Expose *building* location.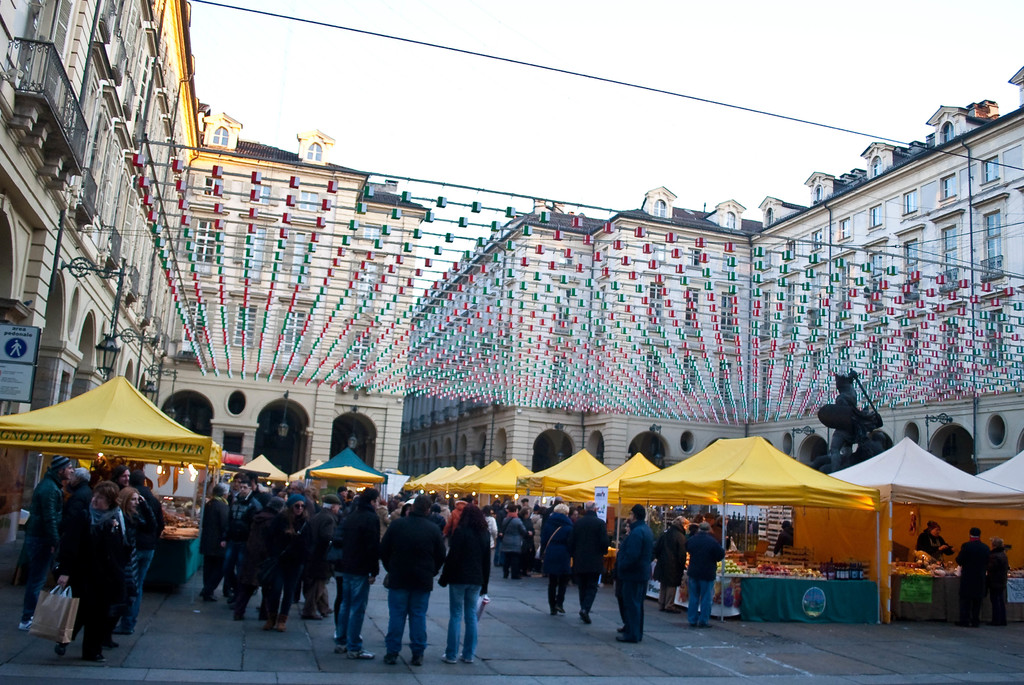
Exposed at crop(0, 0, 428, 466).
